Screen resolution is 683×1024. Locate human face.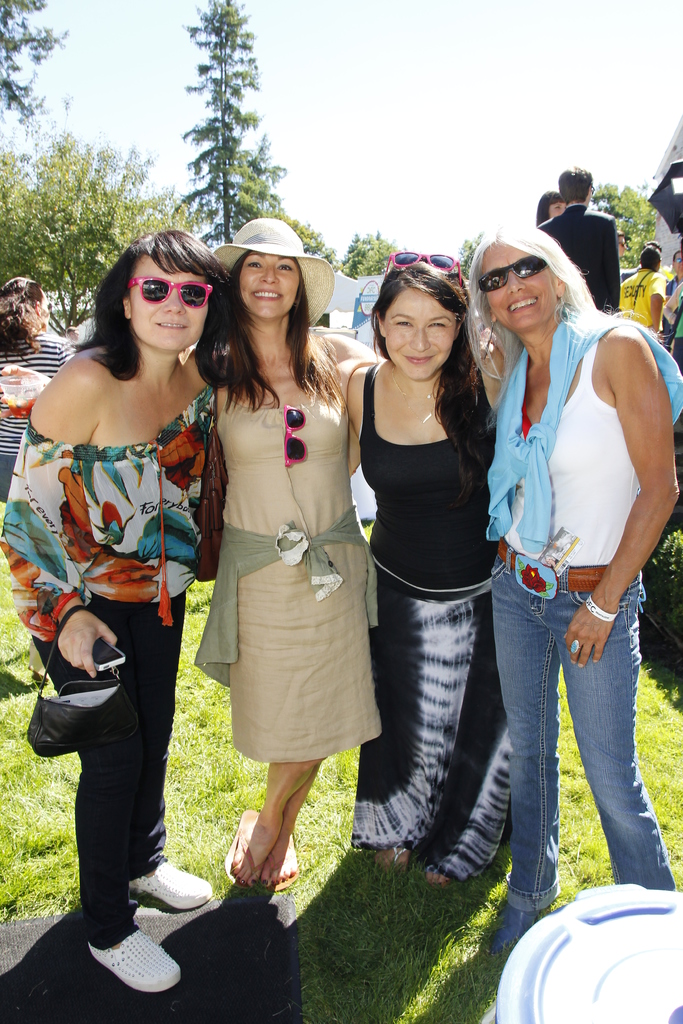
377:278:454:383.
